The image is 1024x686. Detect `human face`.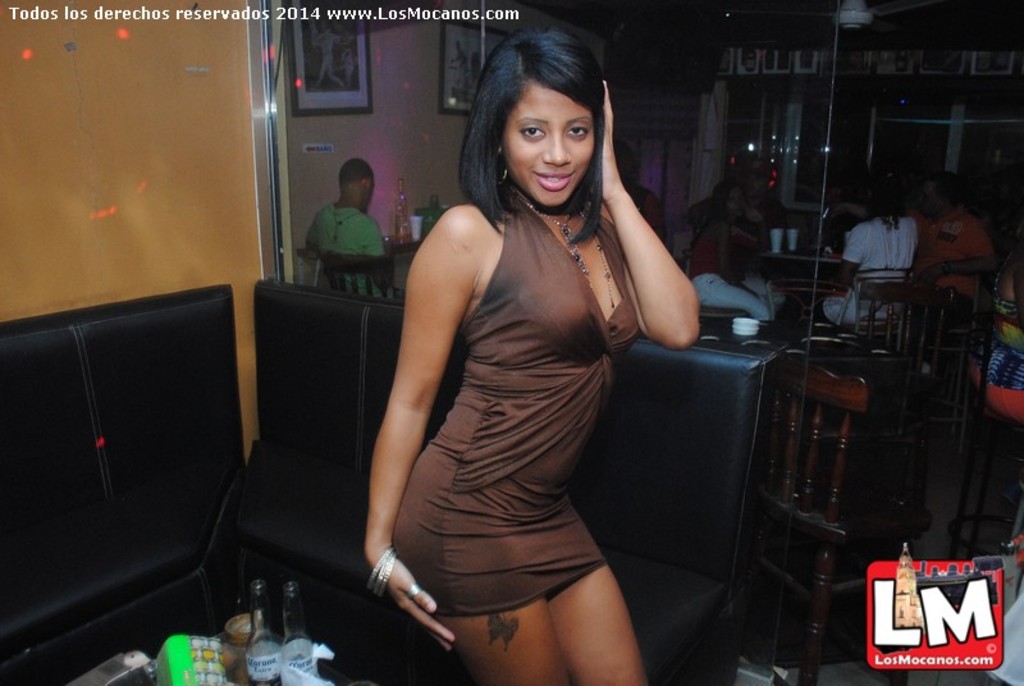
Detection: (x1=503, y1=78, x2=591, y2=210).
